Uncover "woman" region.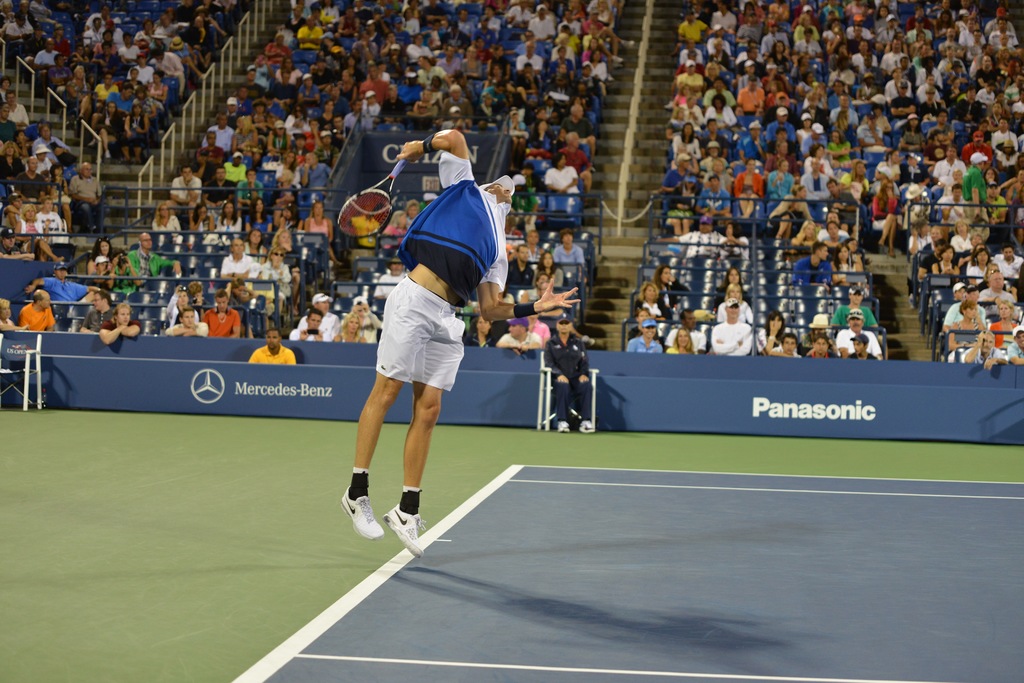
Uncovered: left=932, top=245, right=959, bottom=277.
